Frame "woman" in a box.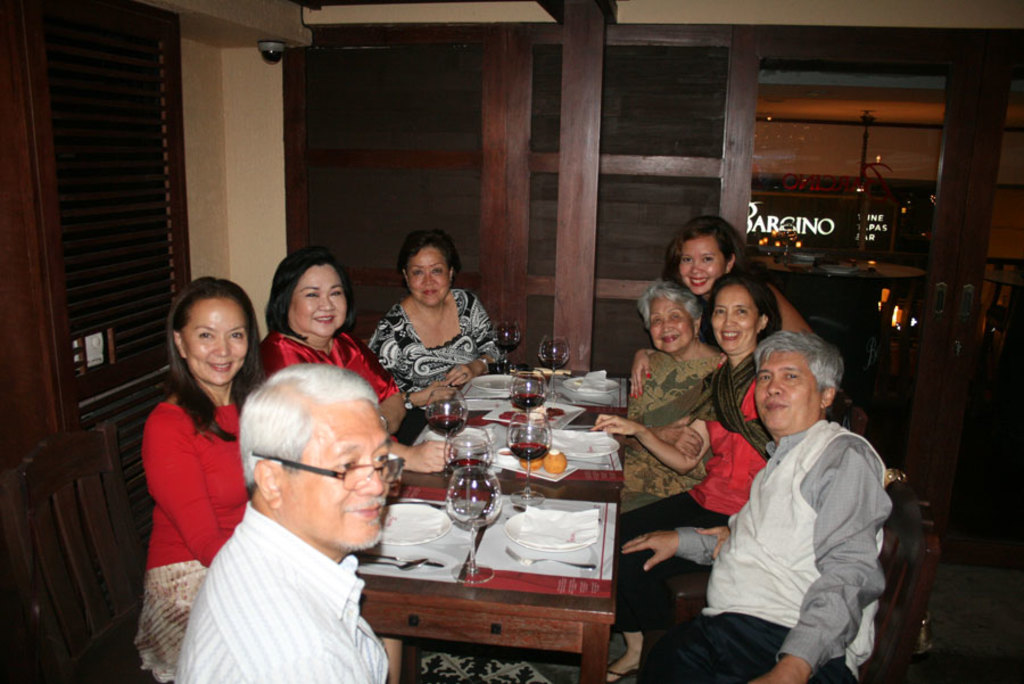
(left=625, top=213, right=824, bottom=401).
